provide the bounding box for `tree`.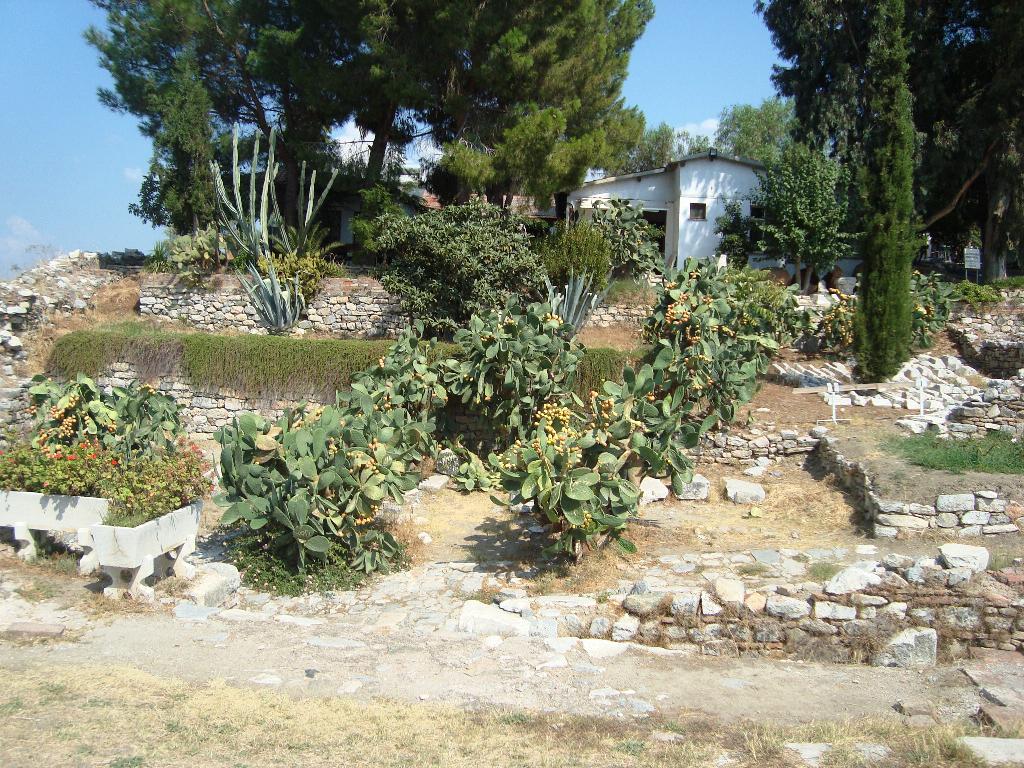
(724,95,835,186).
